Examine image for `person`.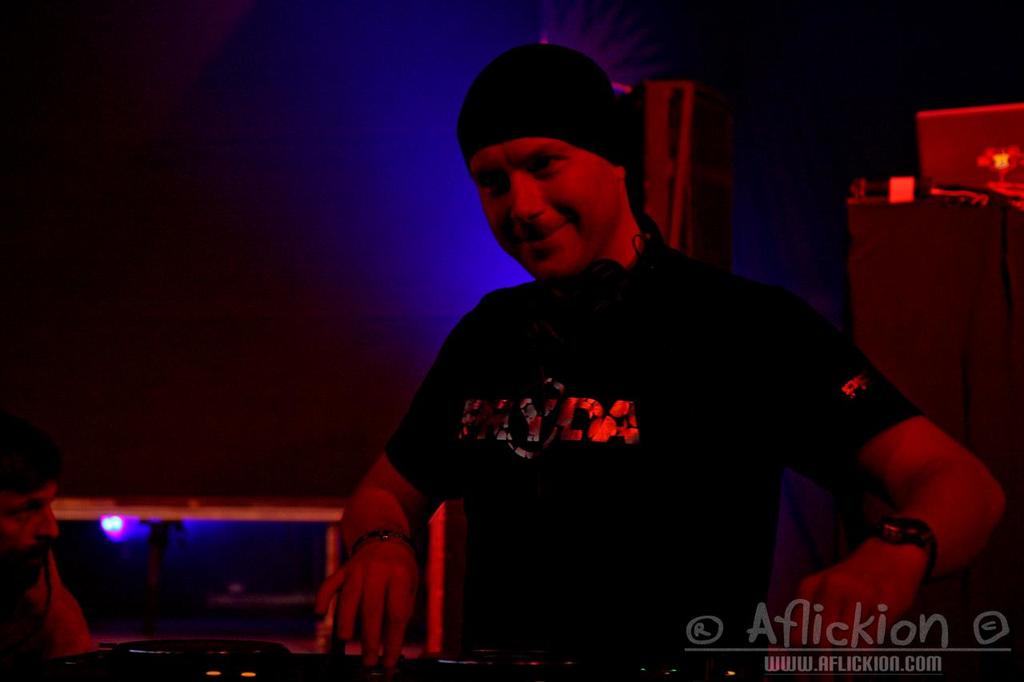
Examination result: x1=345 y1=79 x2=918 y2=651.
